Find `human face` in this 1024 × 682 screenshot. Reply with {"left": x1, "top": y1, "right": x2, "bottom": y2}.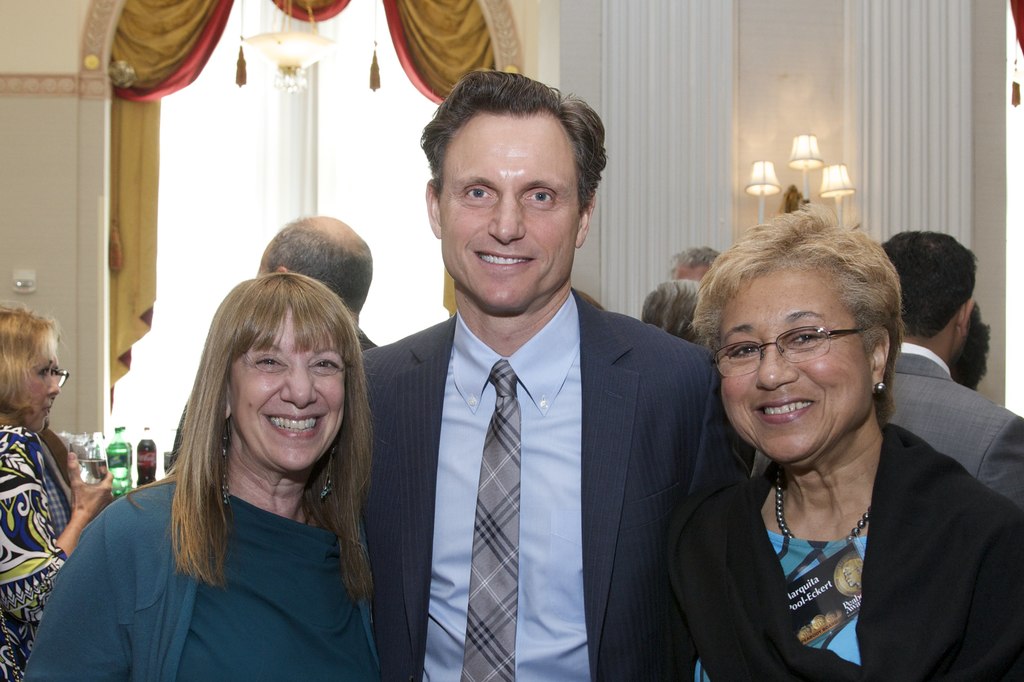
{"left": 20, "top": 333, "right": 63, "bottom": 433}.
